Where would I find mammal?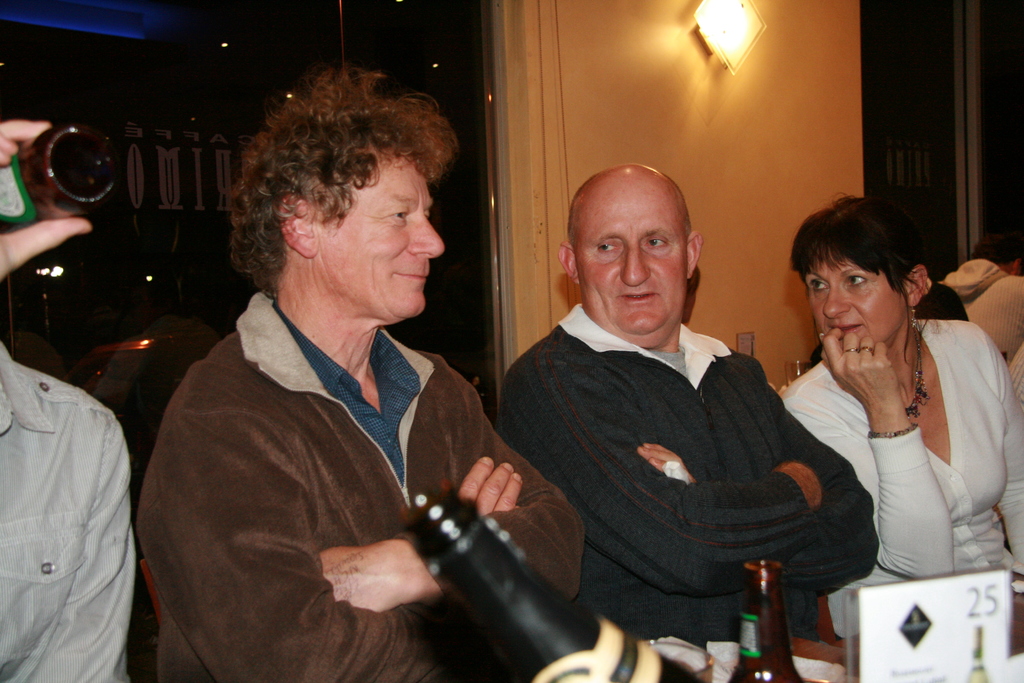
At select_region(778, 188, 996, 624).
